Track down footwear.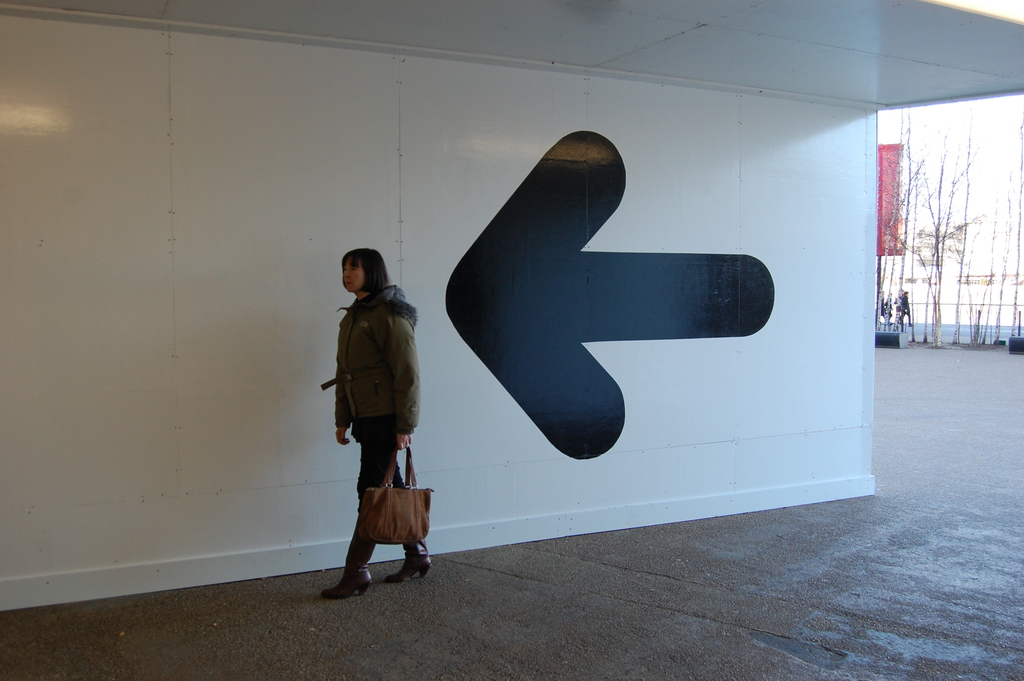
Tracked to <box>324,570,371,595</box>.
